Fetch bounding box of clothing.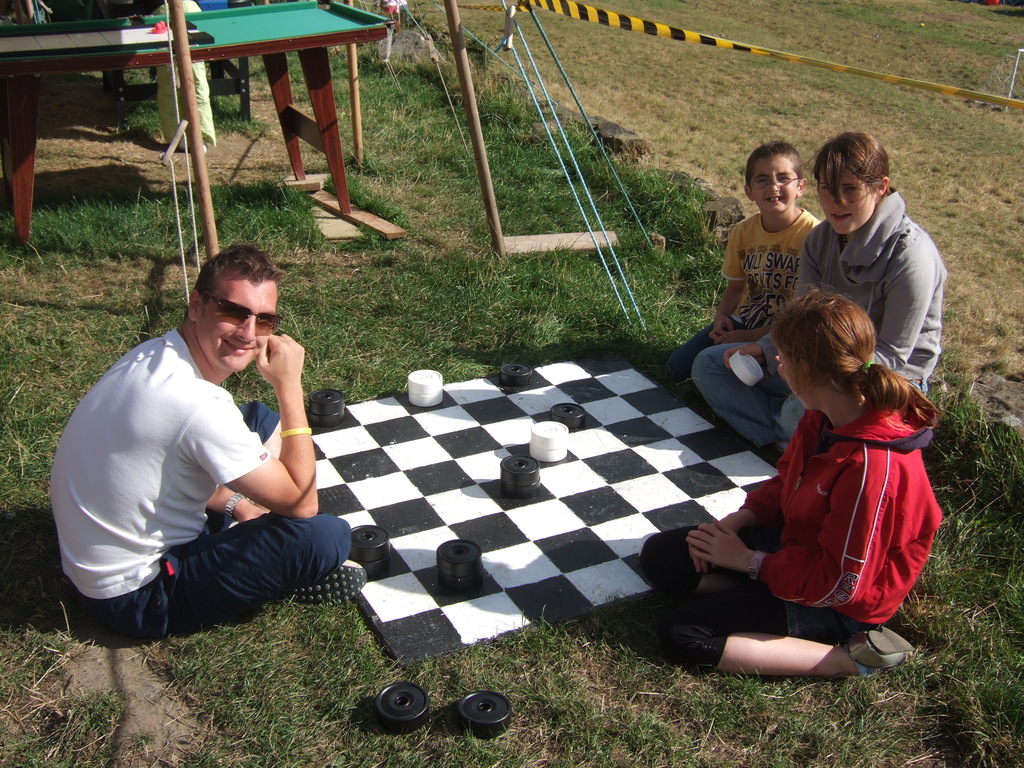
Bbox: bbox=(691, 358, 936, 669).
